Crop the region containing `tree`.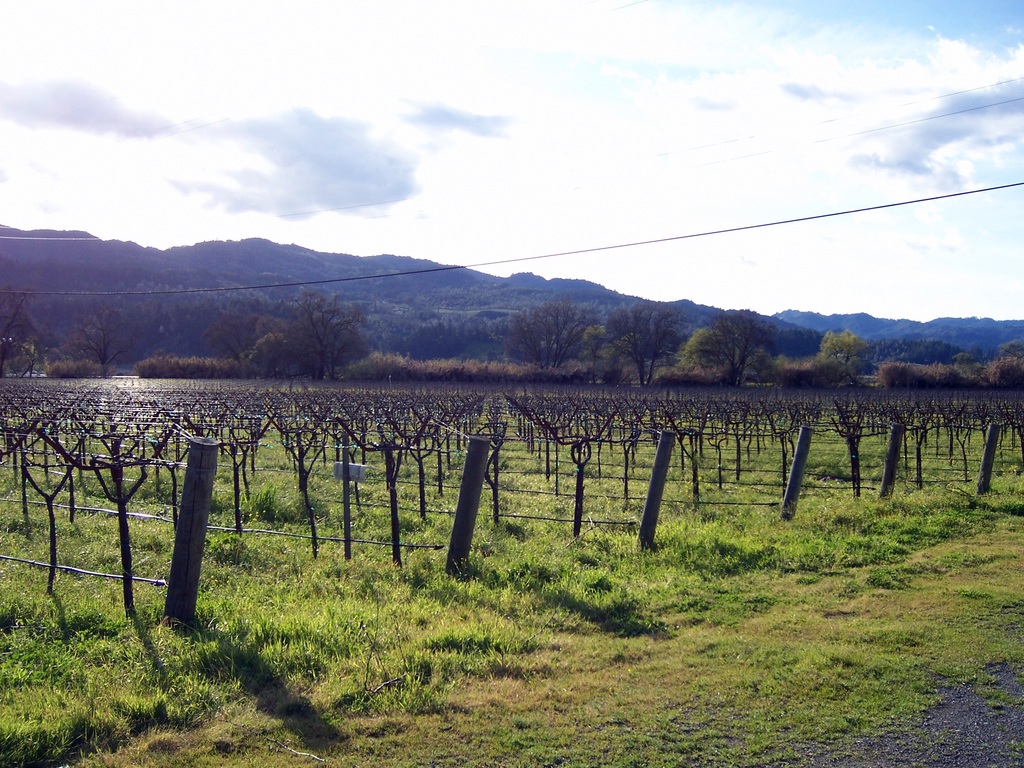
Crop region: select_region(498, 304, 593, 376).
